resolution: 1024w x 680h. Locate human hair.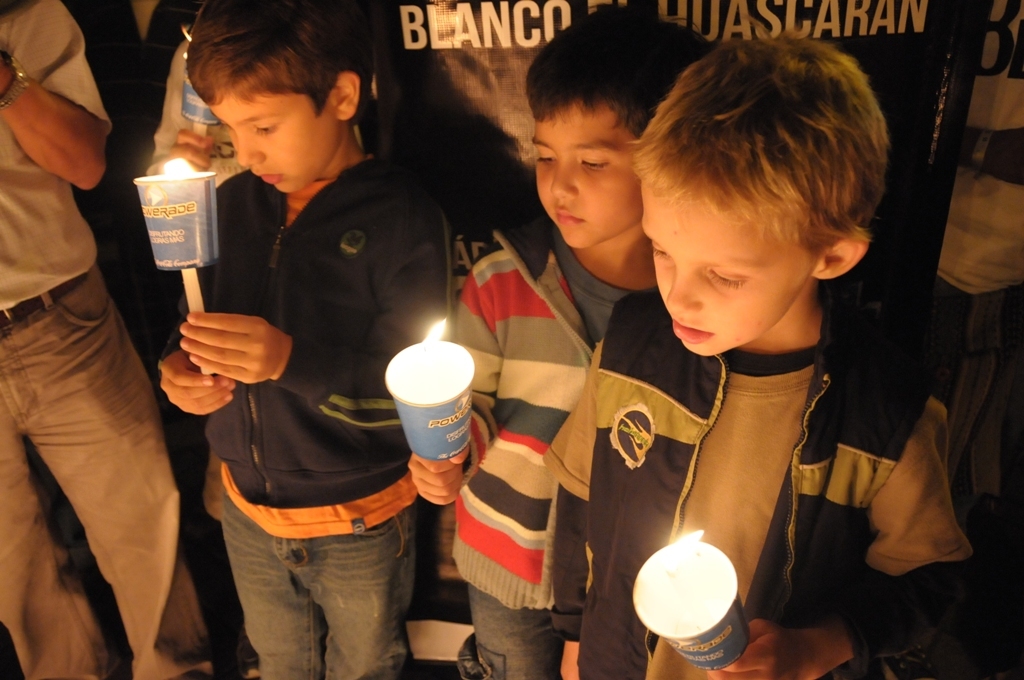
pyautogui.locateOnScreen(639, 20, 898, 323).
